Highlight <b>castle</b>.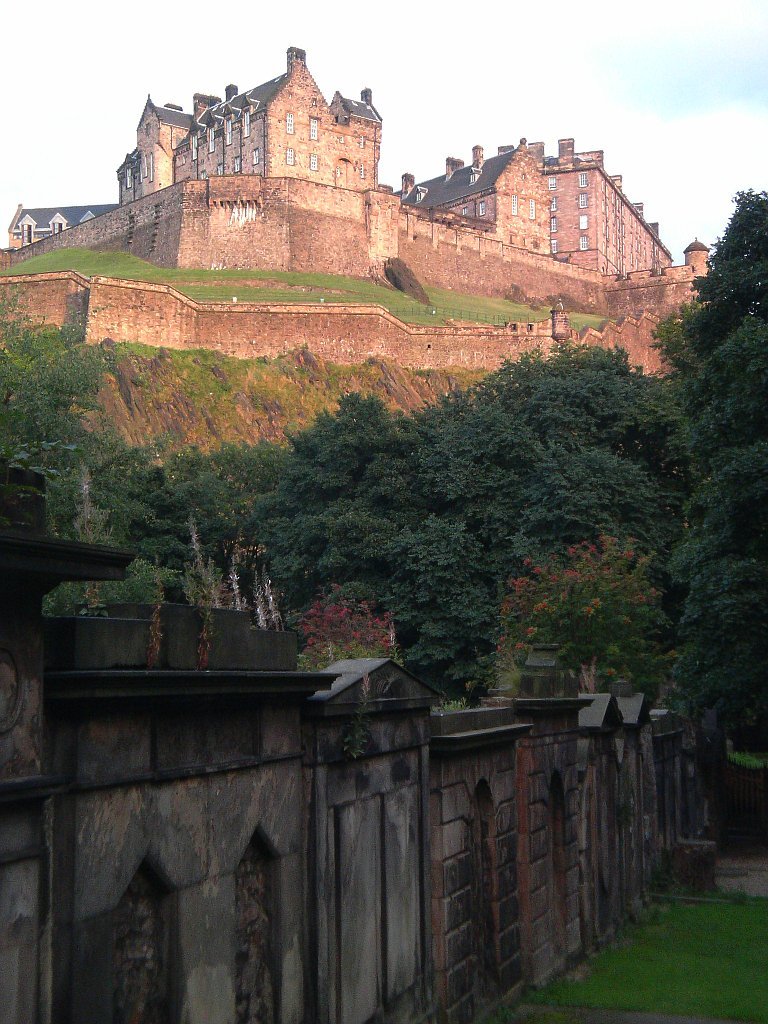
Highlighted region: detection(27, 28, 705, 437).
